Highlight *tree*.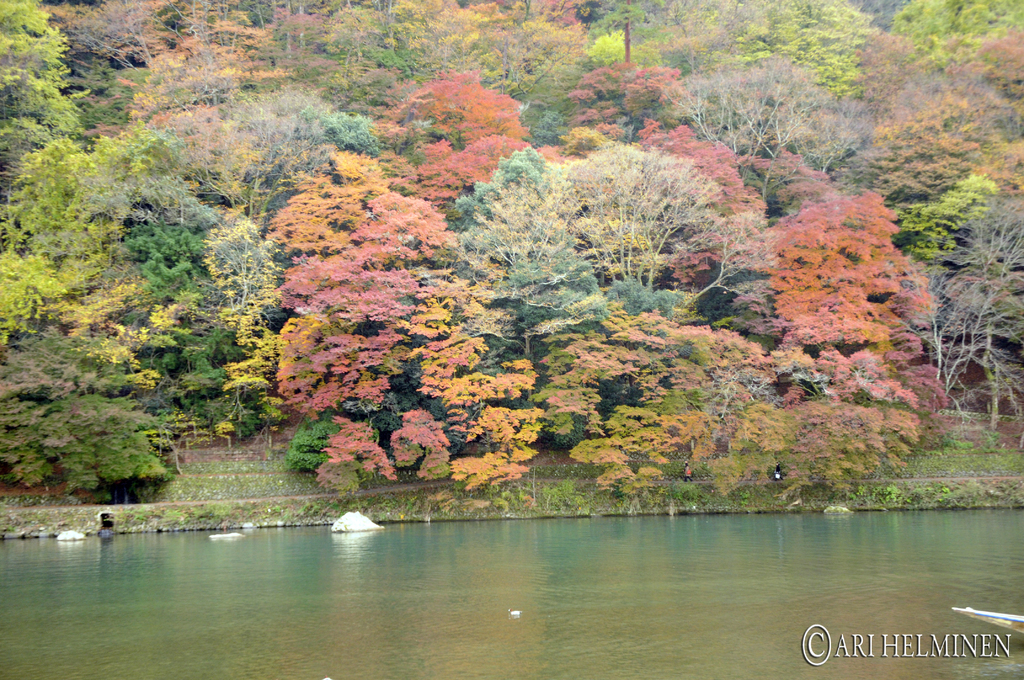
Highlighted region: <bbox>262, 163, 530, 524</bbox>.
